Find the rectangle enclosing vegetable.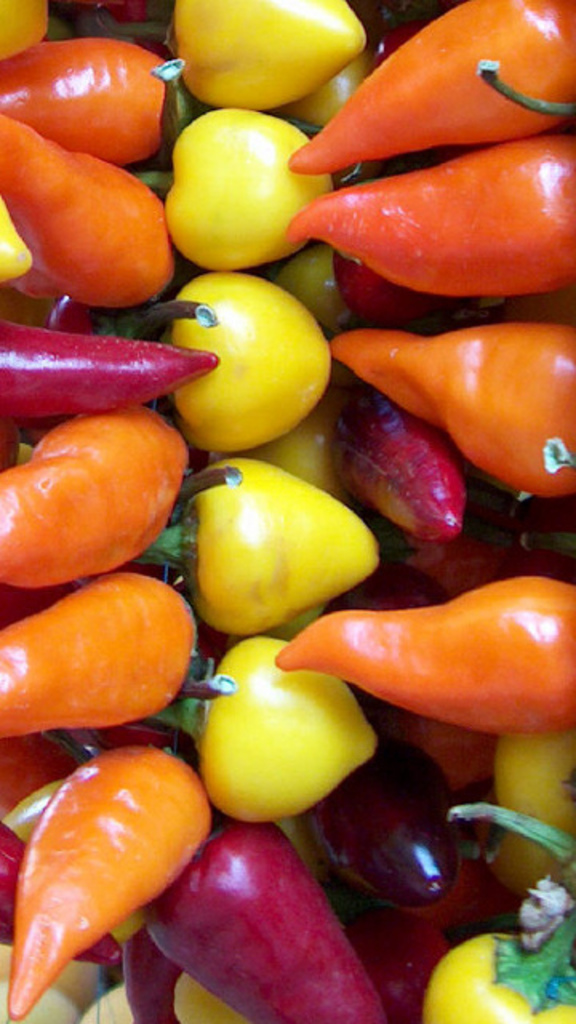
<region>370, 16, 438, 69</region>.
